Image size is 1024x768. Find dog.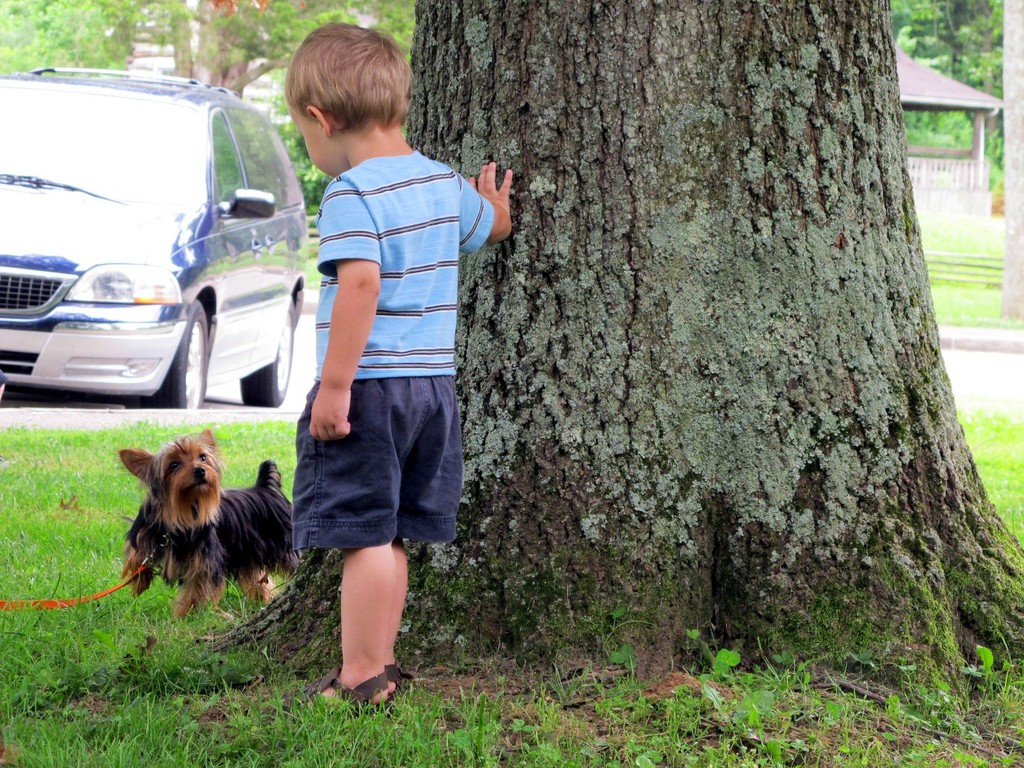
bbox(113, 420, 294, 622).
